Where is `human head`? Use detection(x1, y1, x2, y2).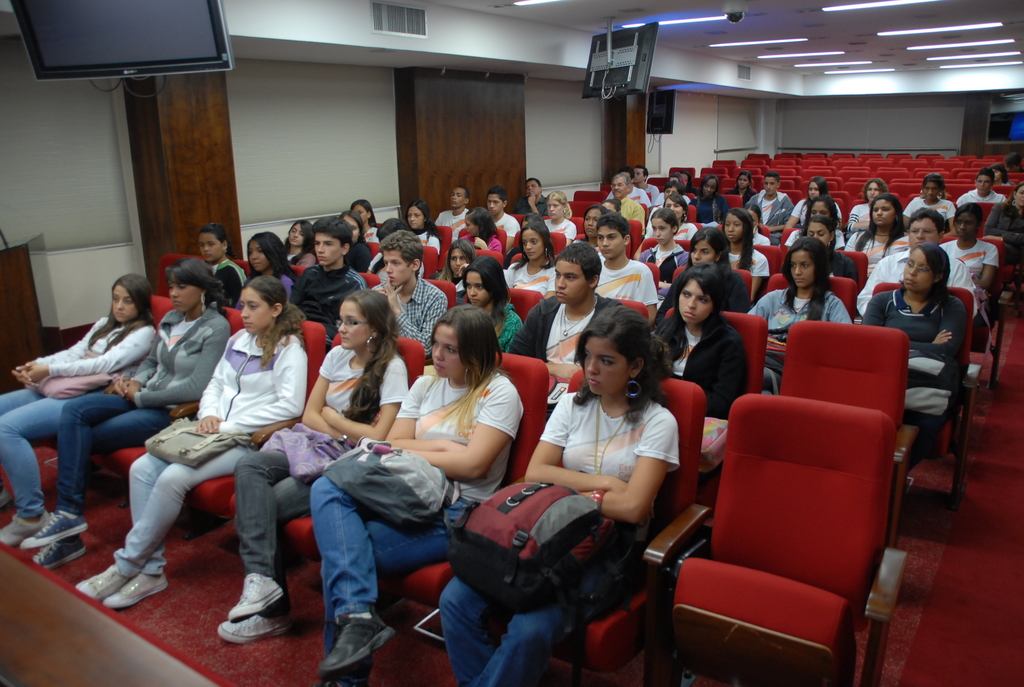
detection(762, 171, 781, 196).
